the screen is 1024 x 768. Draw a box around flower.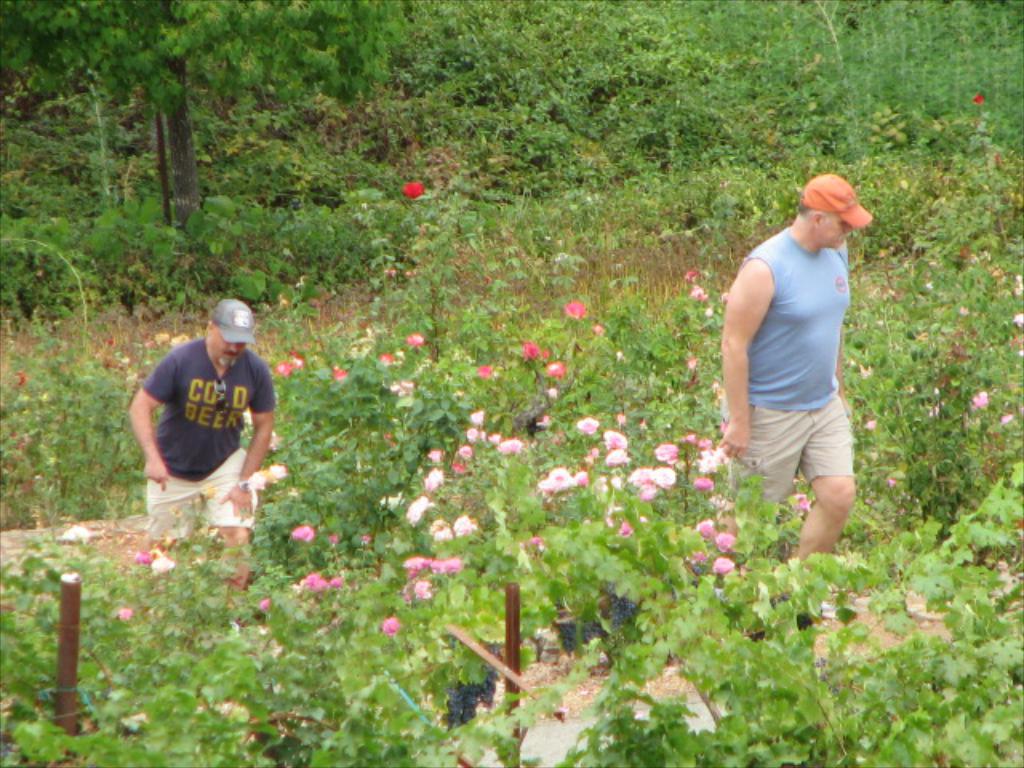
pyautogui.locateOnScreen(378, 611, 400, 638).
